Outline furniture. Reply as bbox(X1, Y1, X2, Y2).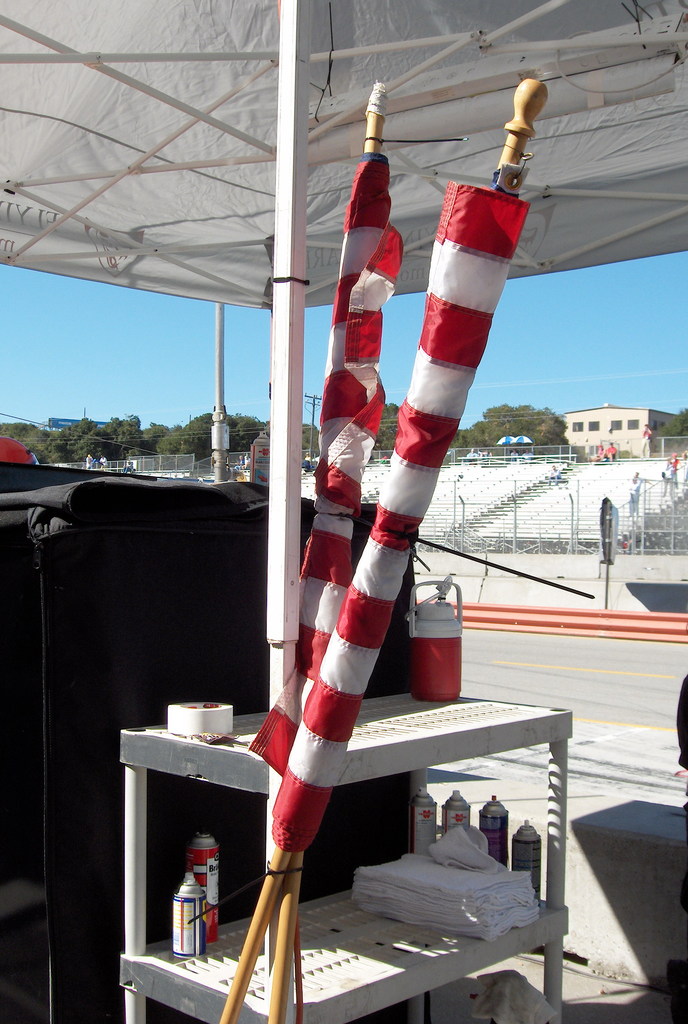
bbox(120, 689, 573, 1023).
